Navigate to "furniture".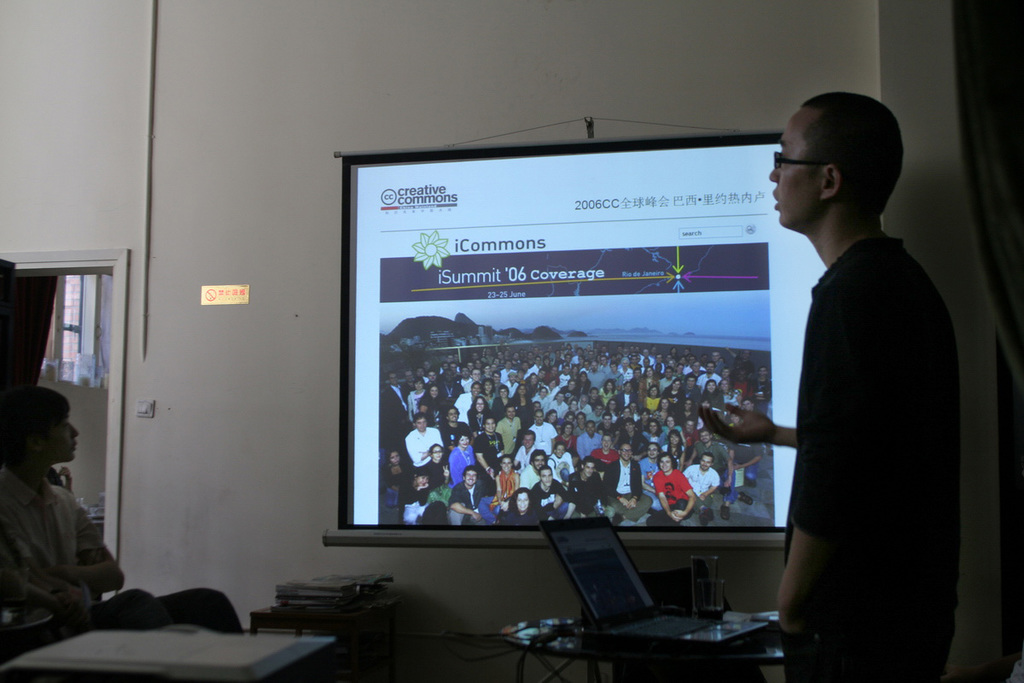
Navigation target: BBox(249, 599, 398, 682).
